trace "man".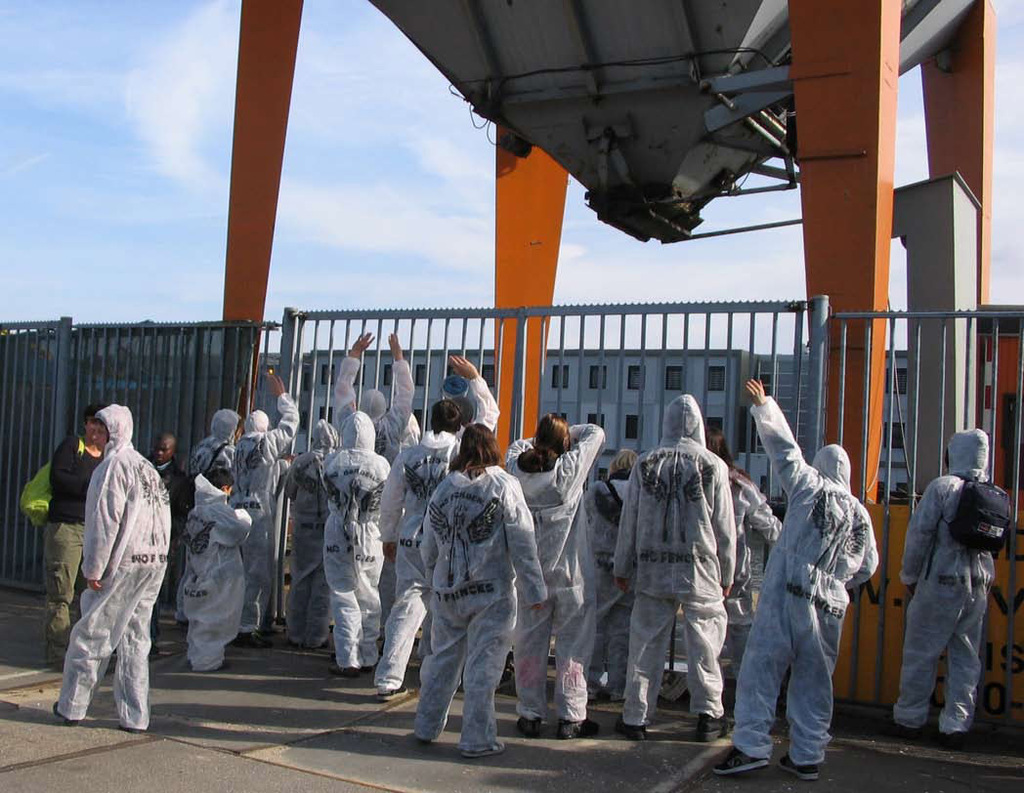
Traced to l=37, t=403, r=104, b=643.
